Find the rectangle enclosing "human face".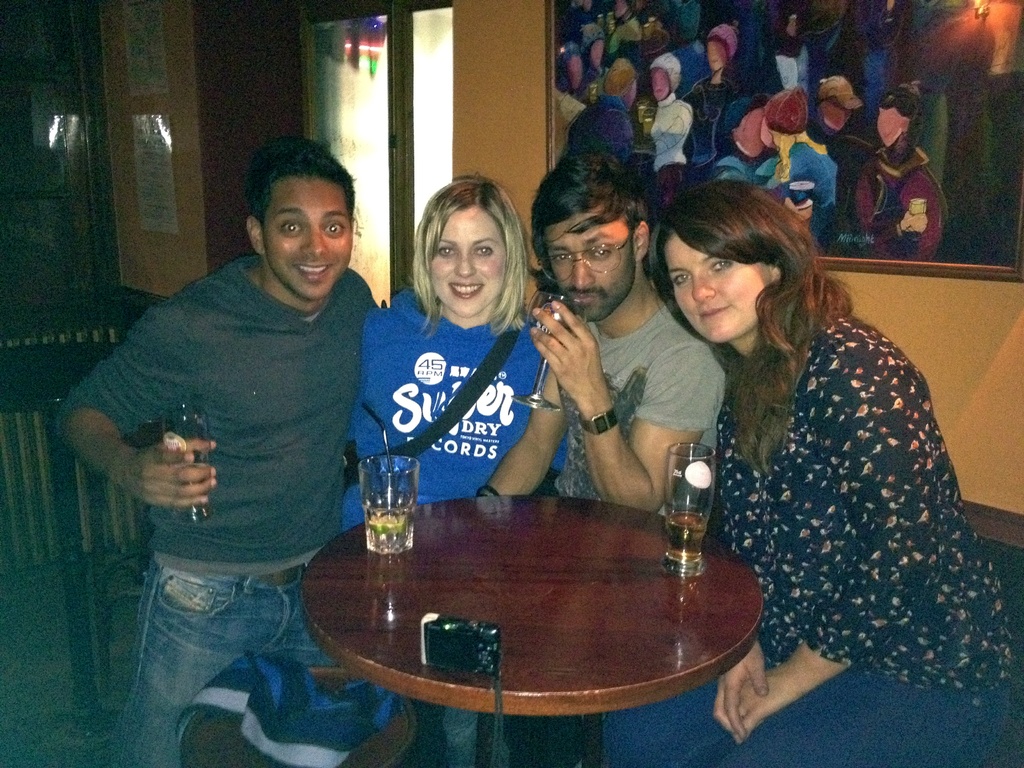
547, 220, 634, 318.
